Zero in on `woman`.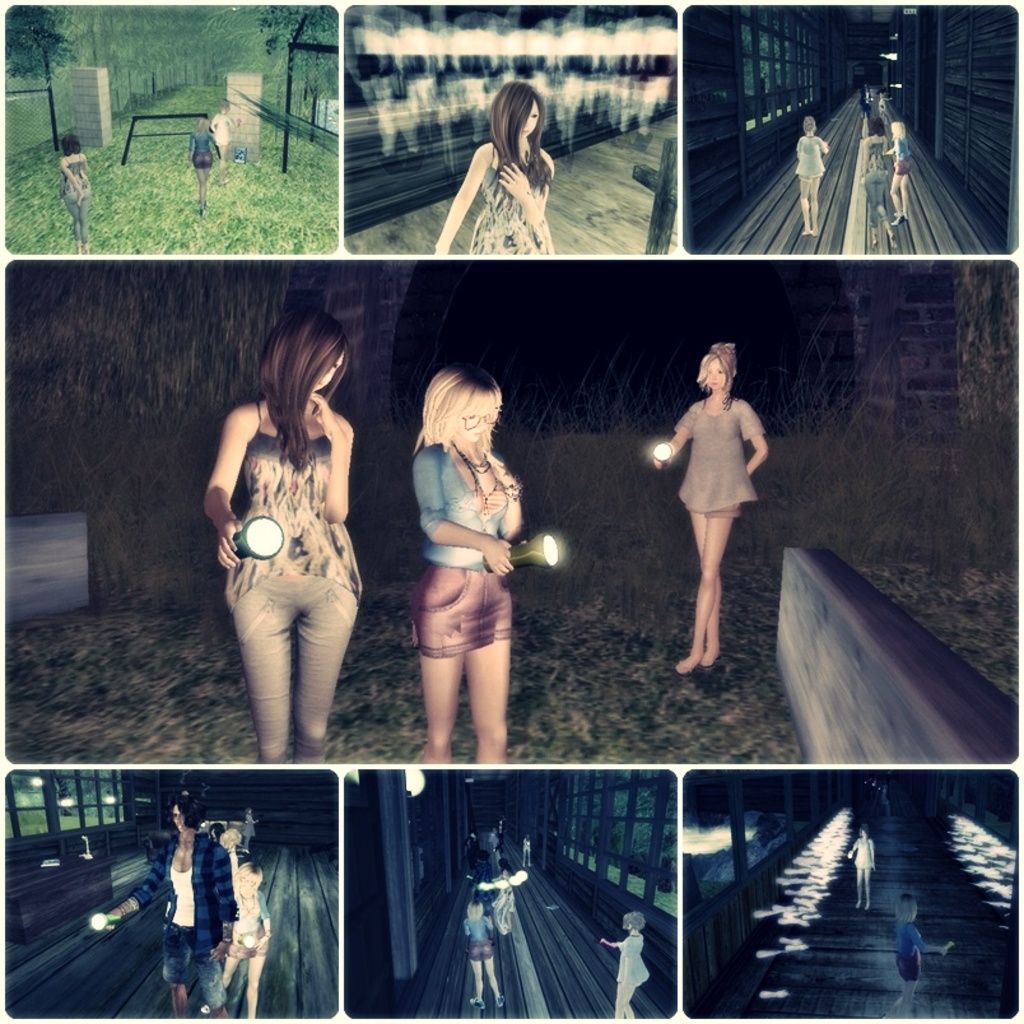
Zeroed in: <region>885, 894, 956, 1019</region>.
